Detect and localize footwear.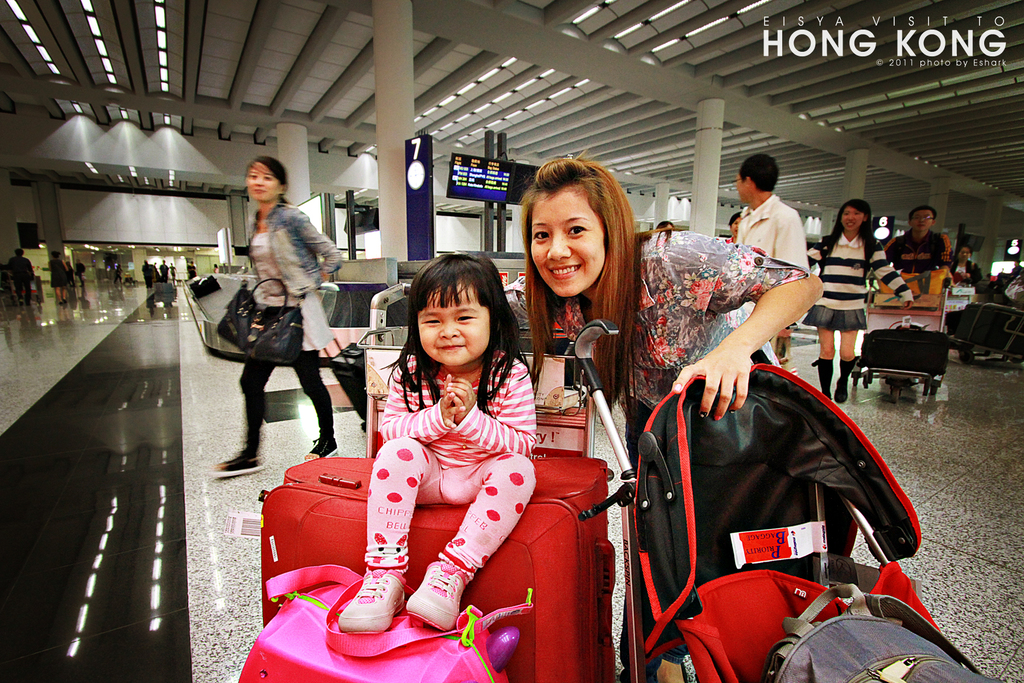
Localized at select_region(305, 436, 336, 459).
